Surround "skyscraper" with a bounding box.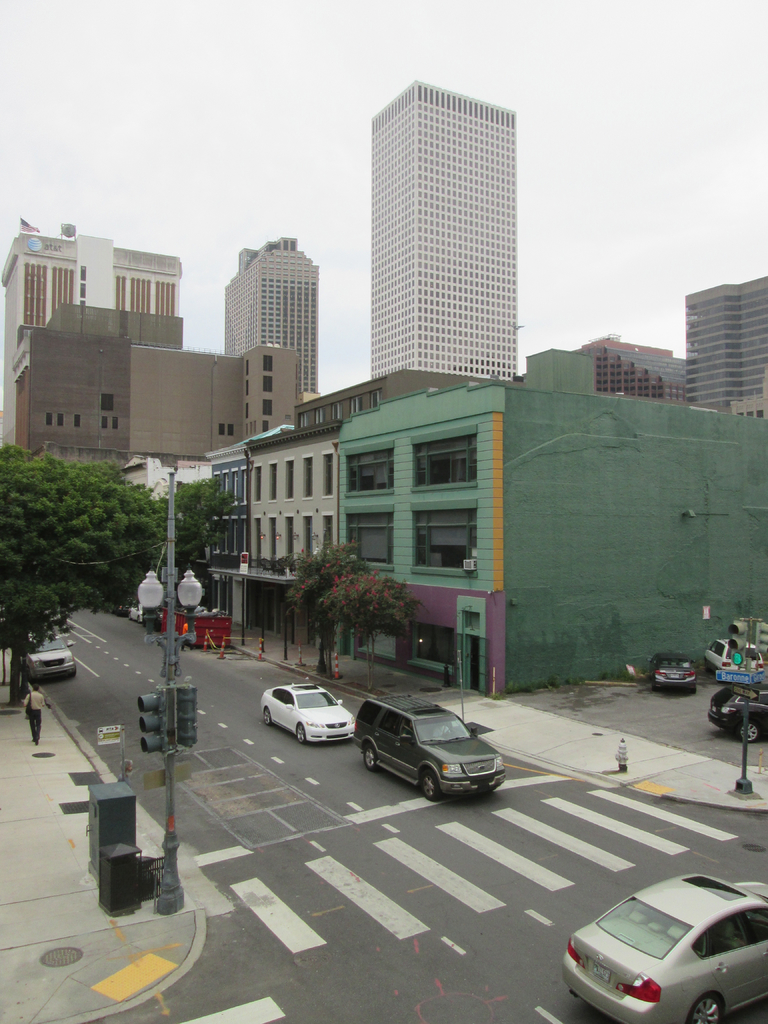
(679, 263, 757, 392).
